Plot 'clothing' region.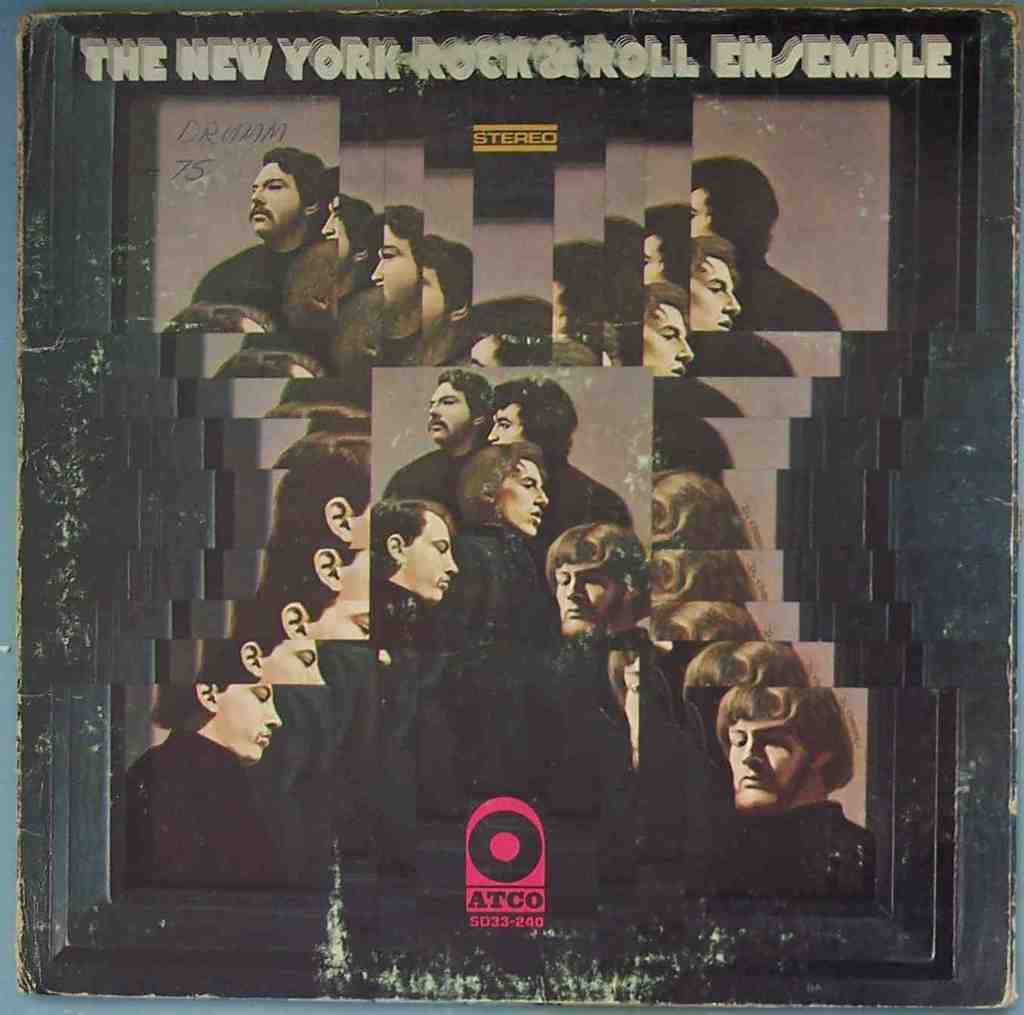
Plotted at [125, 723, 281, 896].
